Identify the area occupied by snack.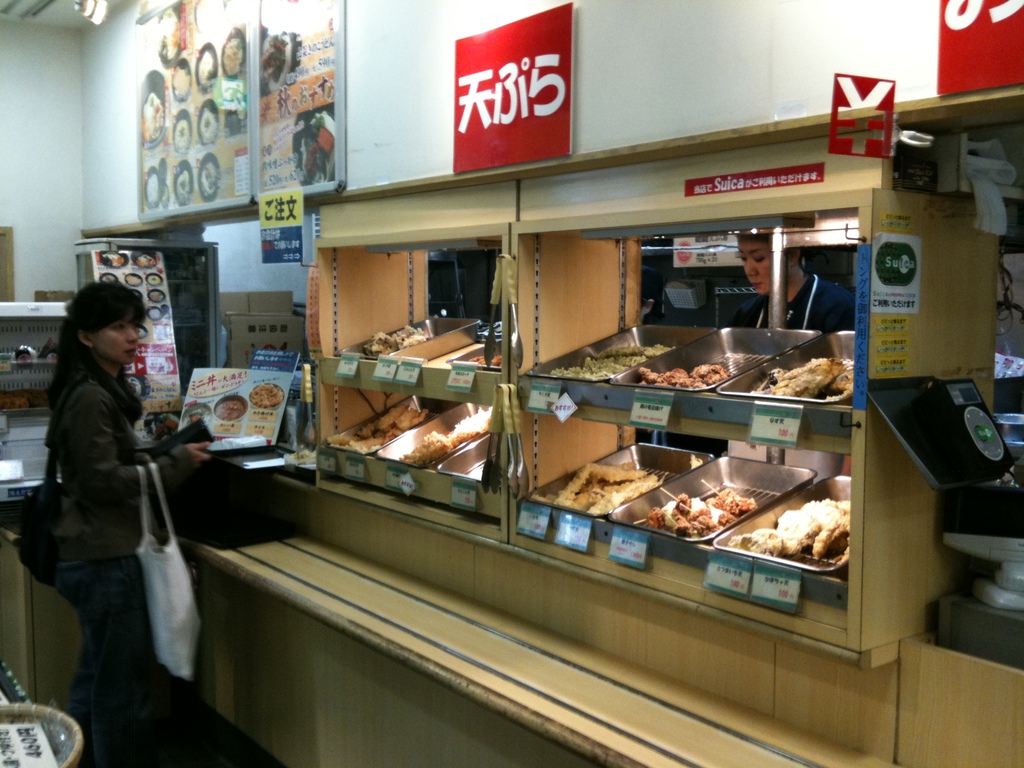
Area: bbox(634, 346, 715, 387).
